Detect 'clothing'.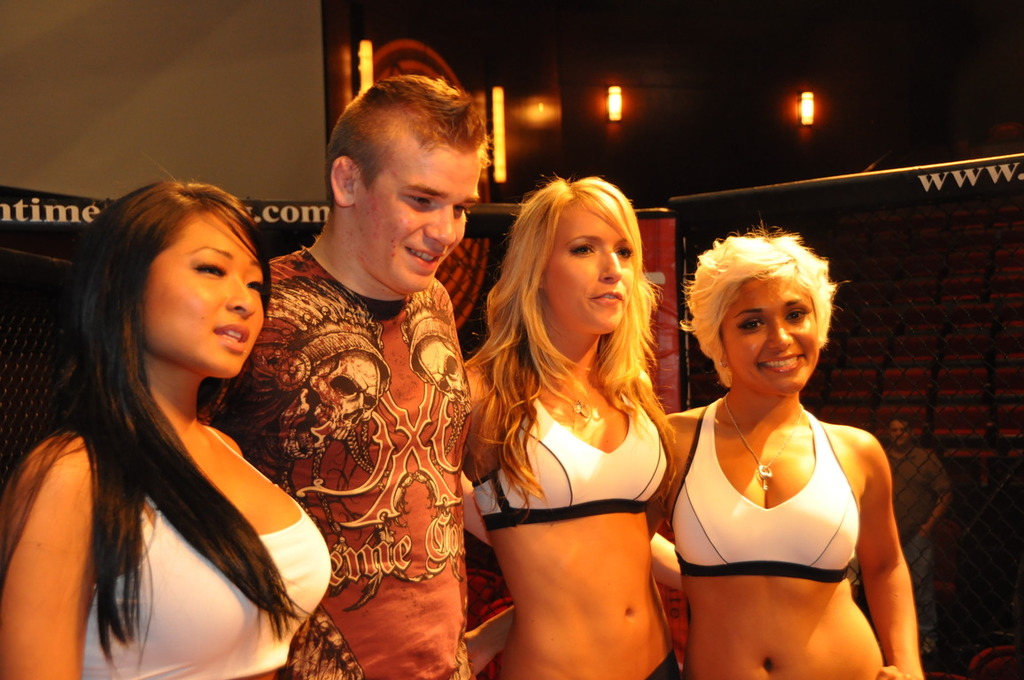
Detected at 667, 396, 860, 583.
